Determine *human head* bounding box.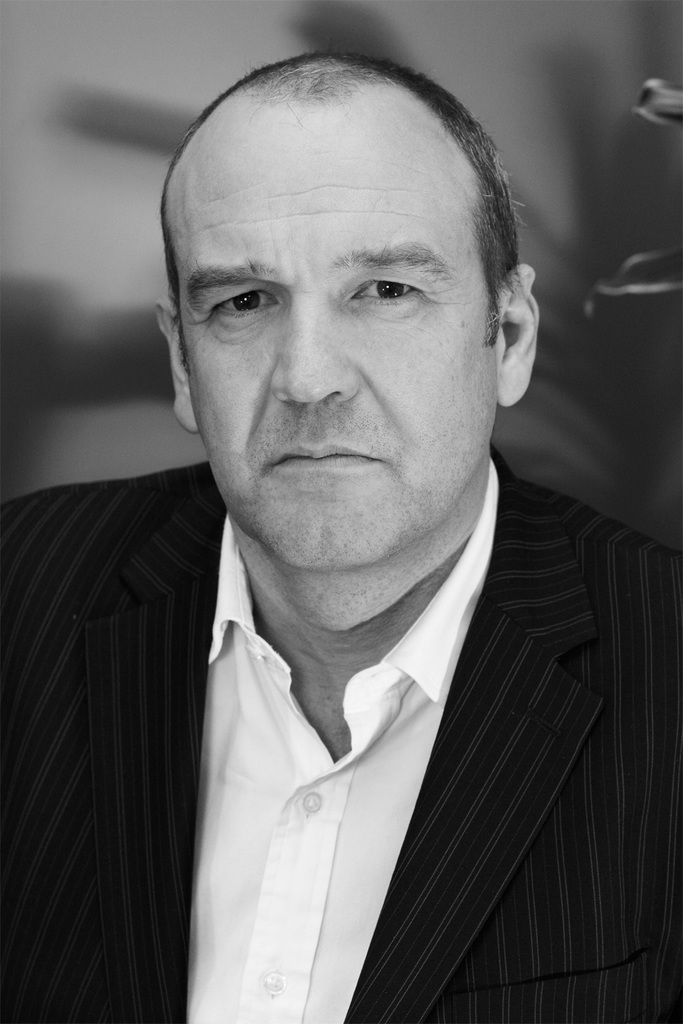
Determined: 162 33 520 548.
